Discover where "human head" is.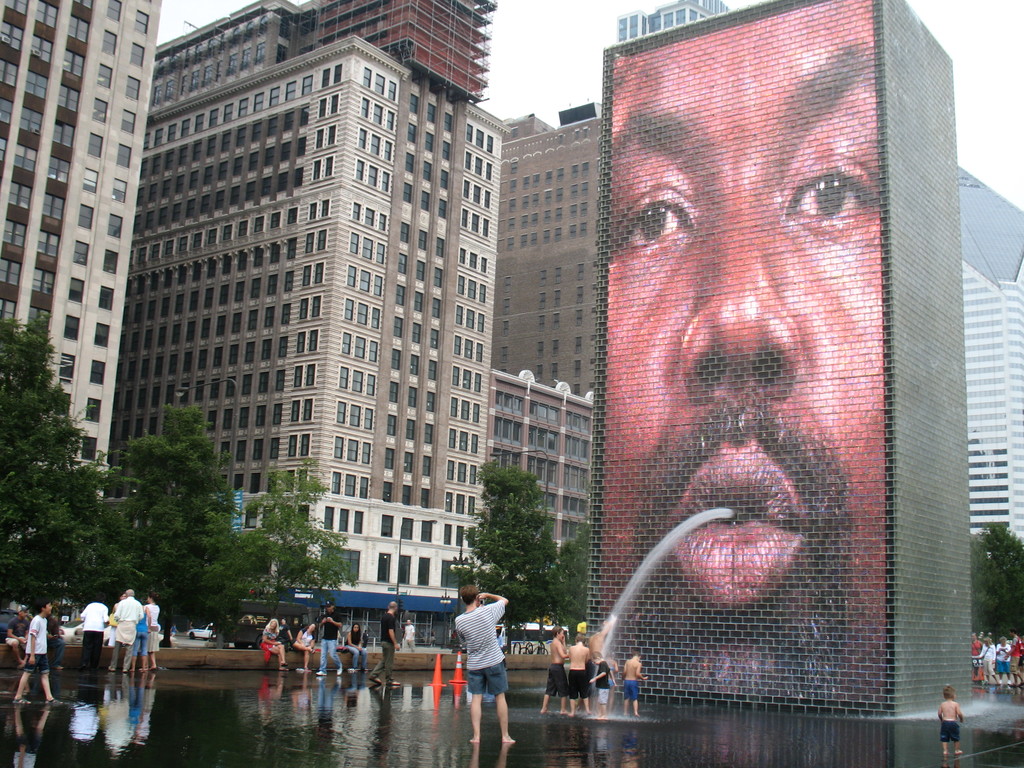
Discovered at [left=271, top=618, right=278, bottom=627].
